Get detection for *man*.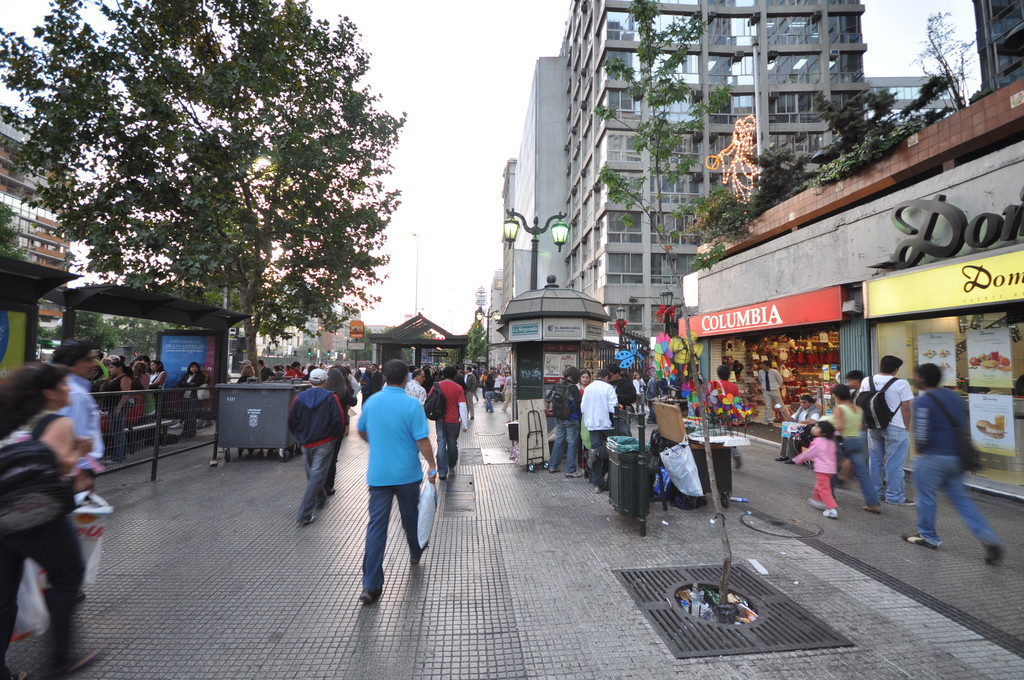
Detection: Rect(50, 343, 106, 603).
